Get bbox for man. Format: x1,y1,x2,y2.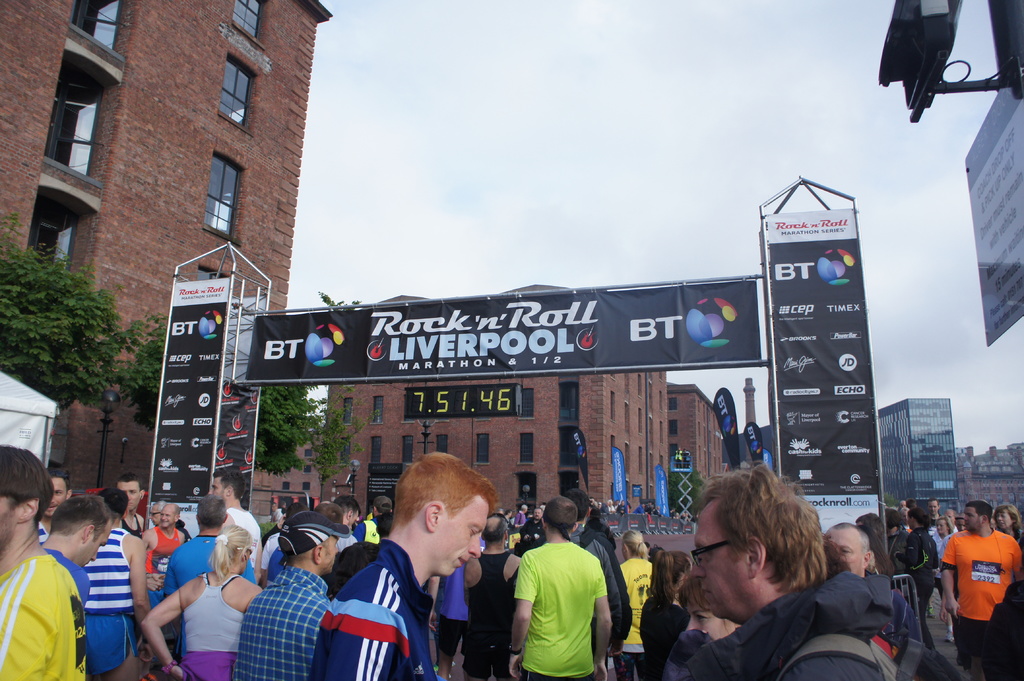
821,522,924,680.
